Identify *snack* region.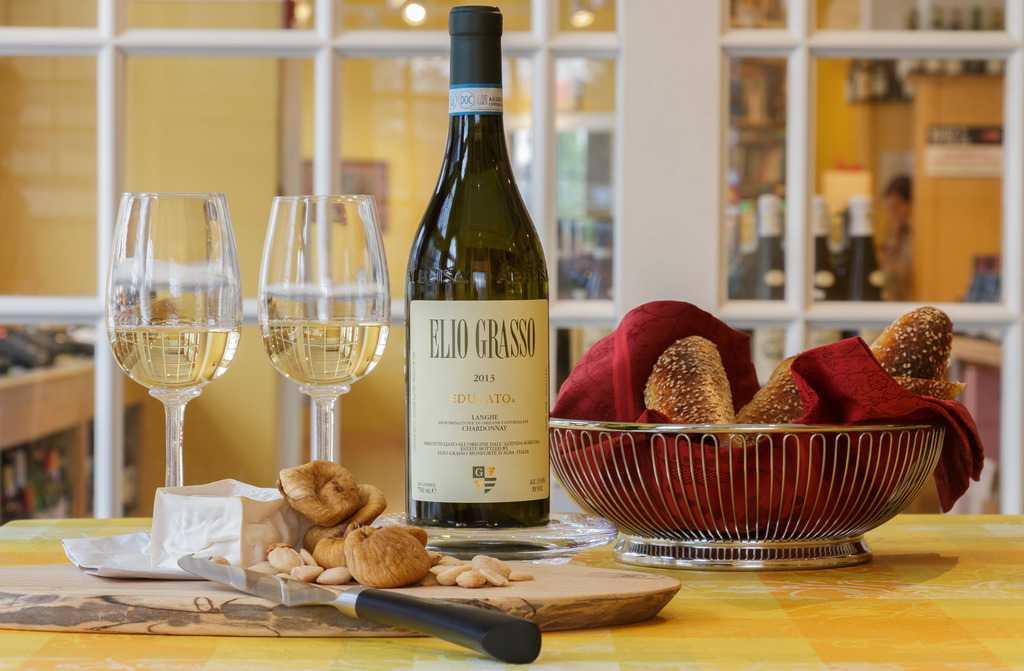
Region: <region>872, 311, 970, 396</region>.
